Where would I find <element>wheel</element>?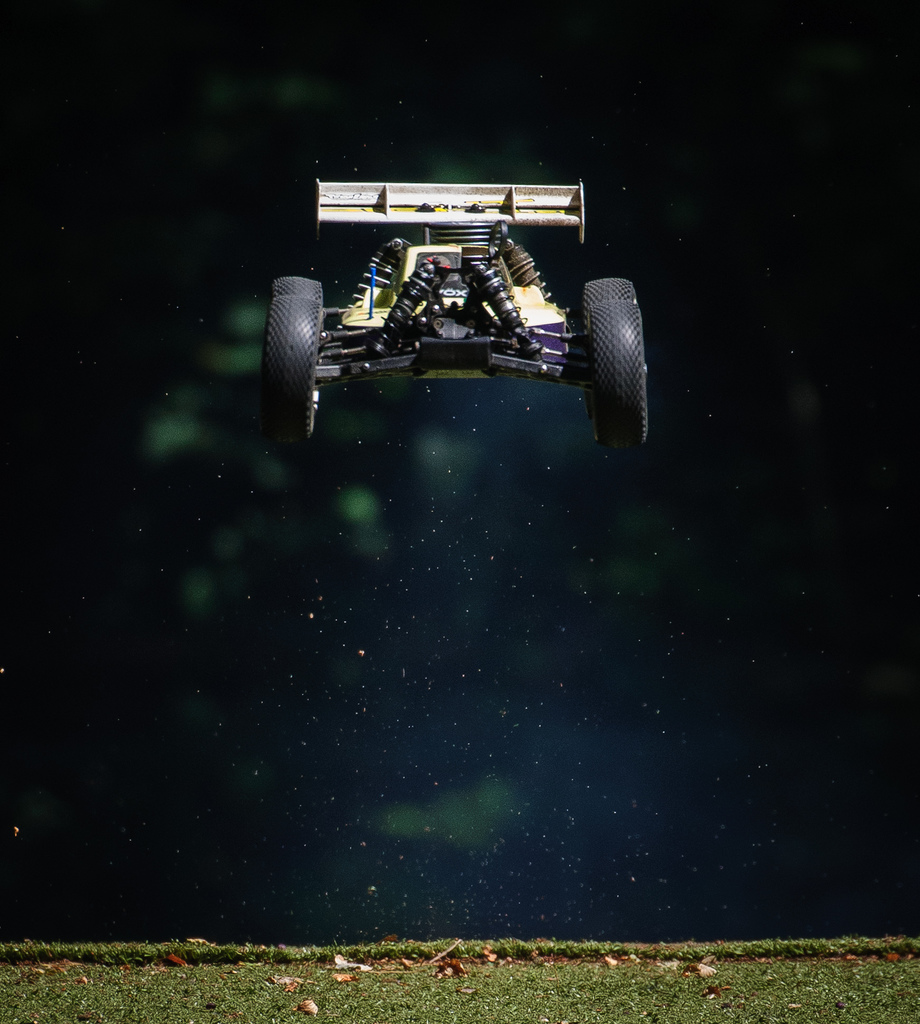
At left=574, top=262, right=650, bottom=455.
